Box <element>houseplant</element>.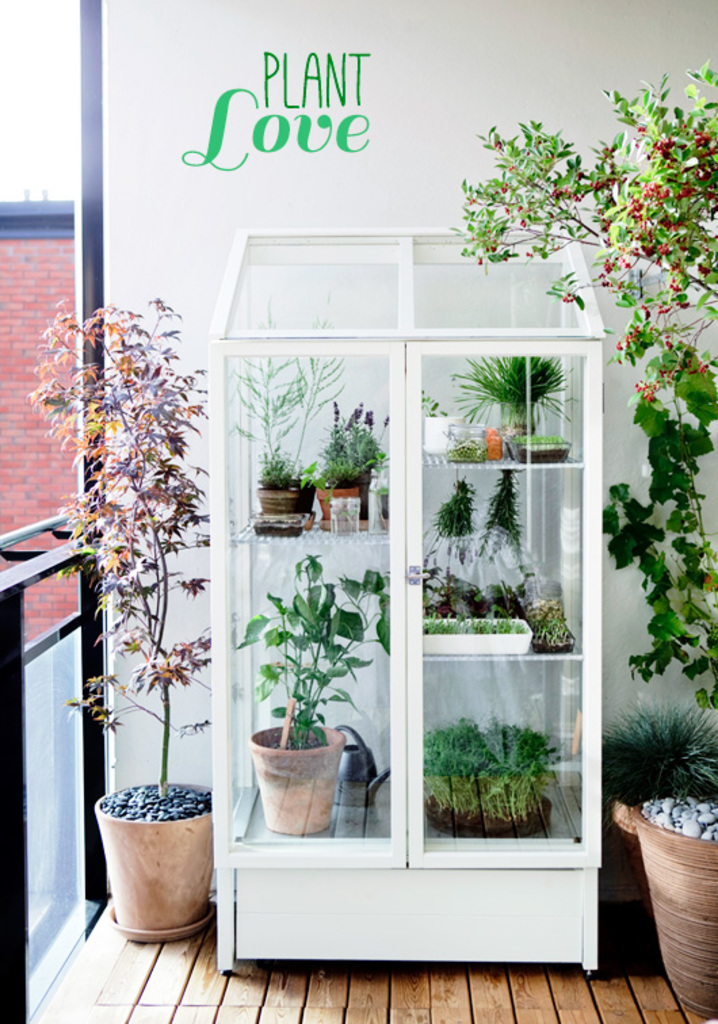
{"left": 614, "top": 335, "right": 717, "bottom": 1023}.
